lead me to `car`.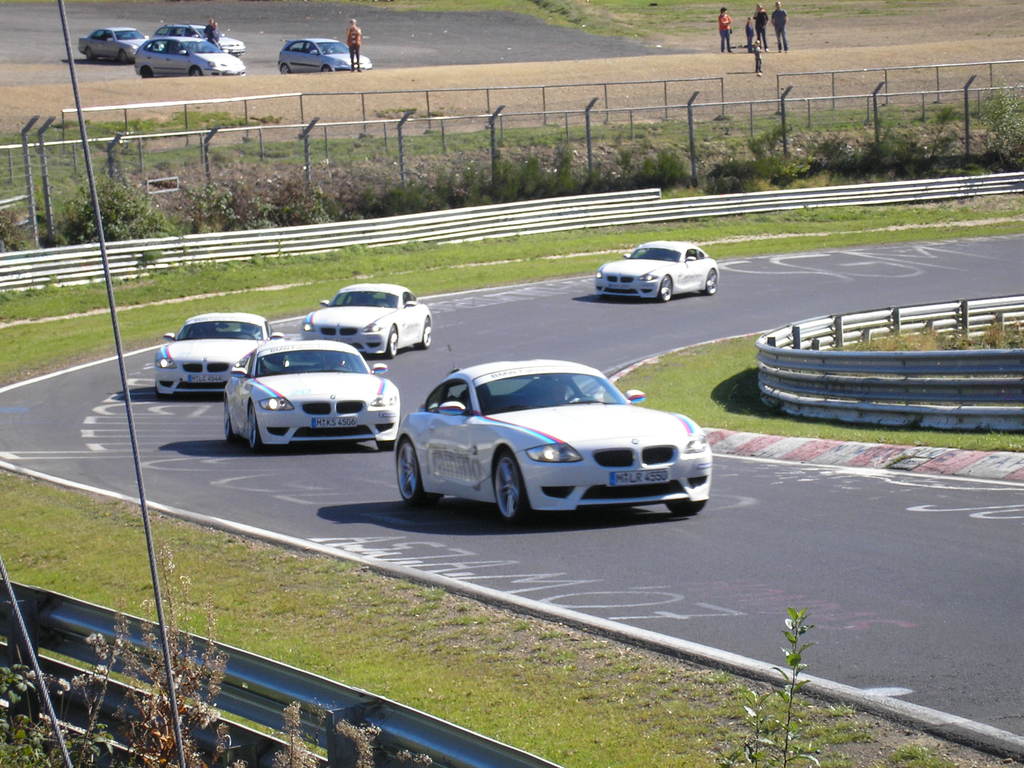
Lead to bbox=(297, 278, 435, 358).
